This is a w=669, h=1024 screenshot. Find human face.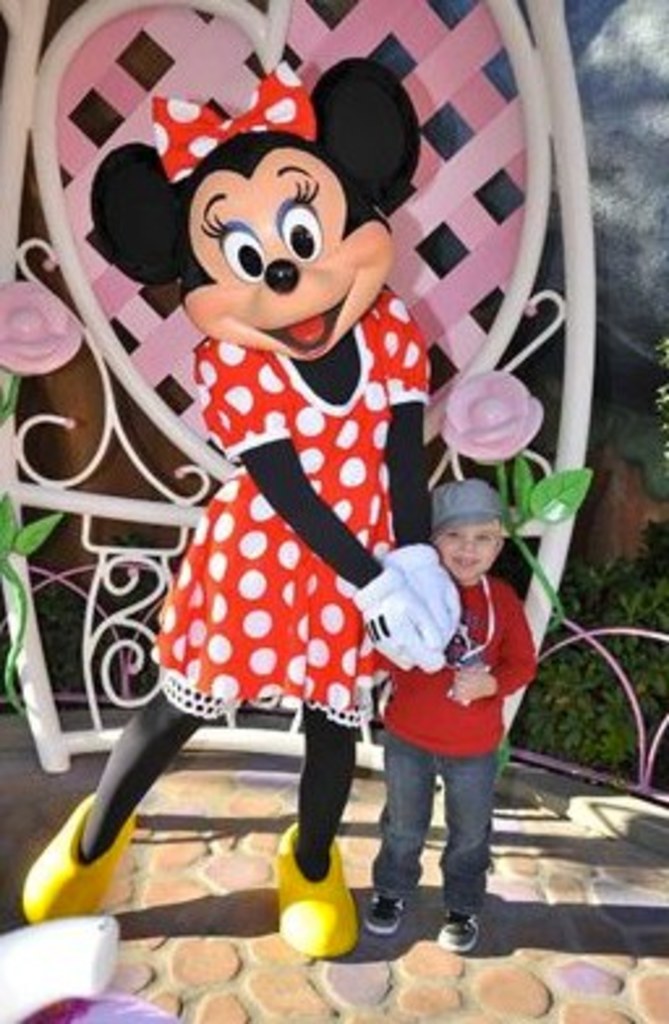
Bounding box: (429, 522, 499, 585).
